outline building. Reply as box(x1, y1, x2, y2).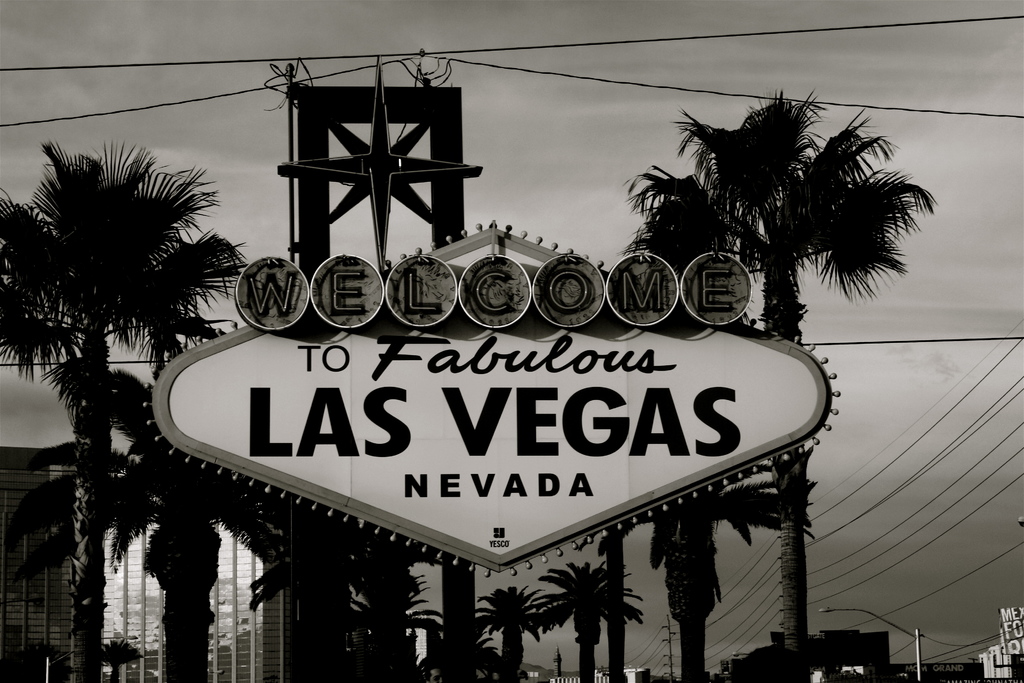
box(1, 465, 351, 682).
